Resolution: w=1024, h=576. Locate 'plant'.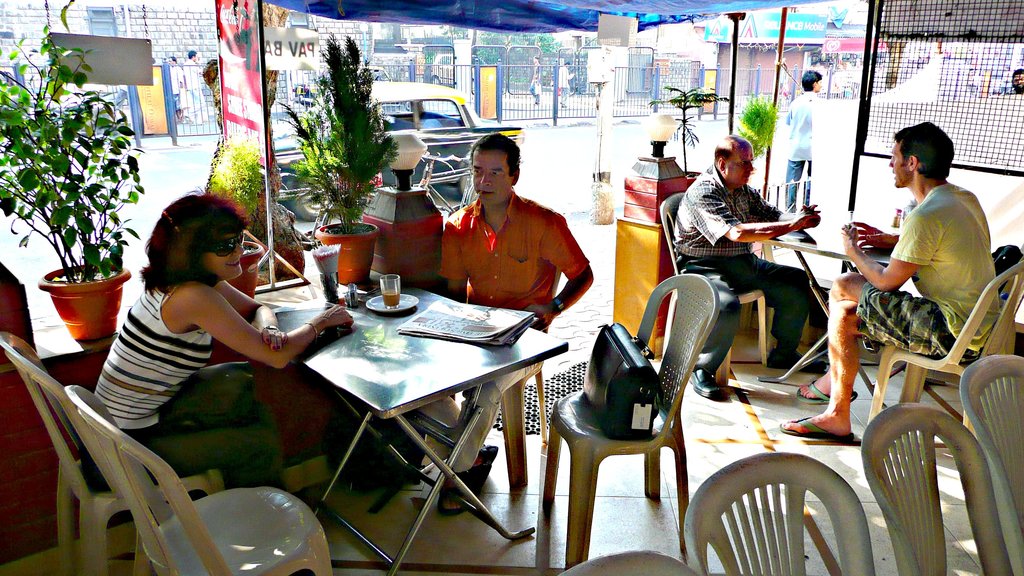
[x1=737, y1=90, x2=779, y2=161].
